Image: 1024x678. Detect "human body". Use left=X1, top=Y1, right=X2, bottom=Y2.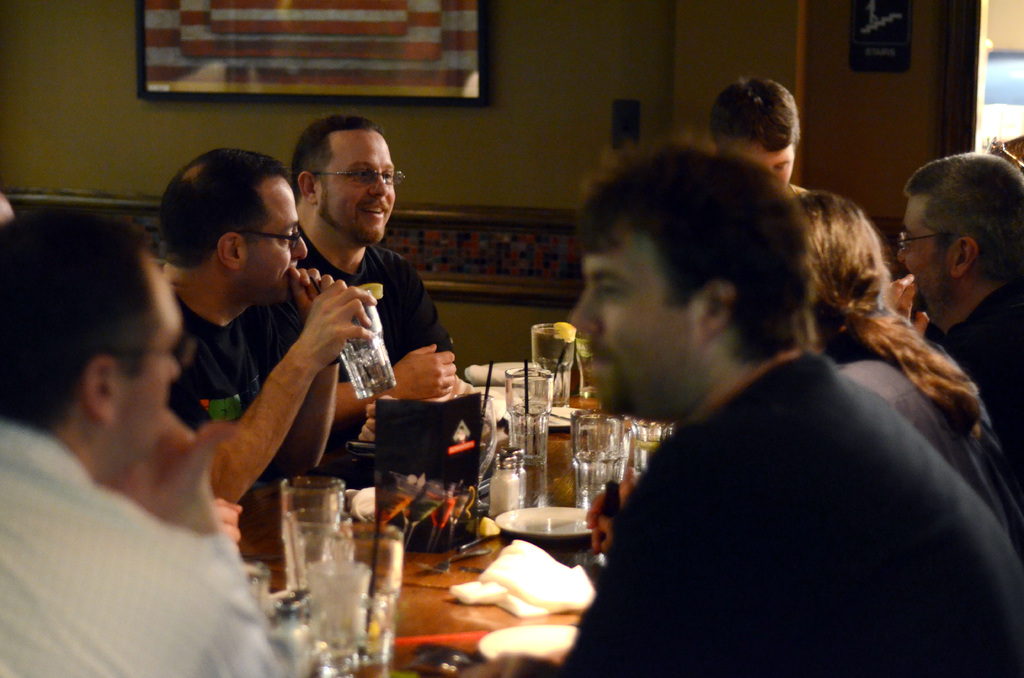
left=769, top=190, right=1023, bottom=550.
